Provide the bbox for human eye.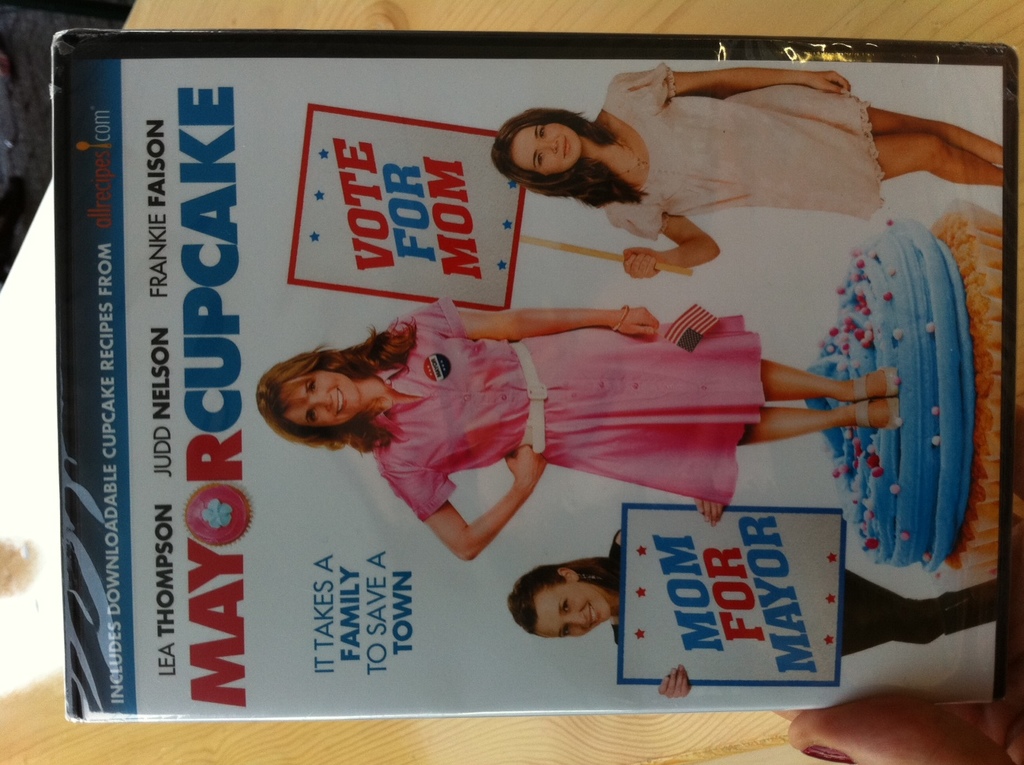
<region>305, 406, 315, 422</region>.
